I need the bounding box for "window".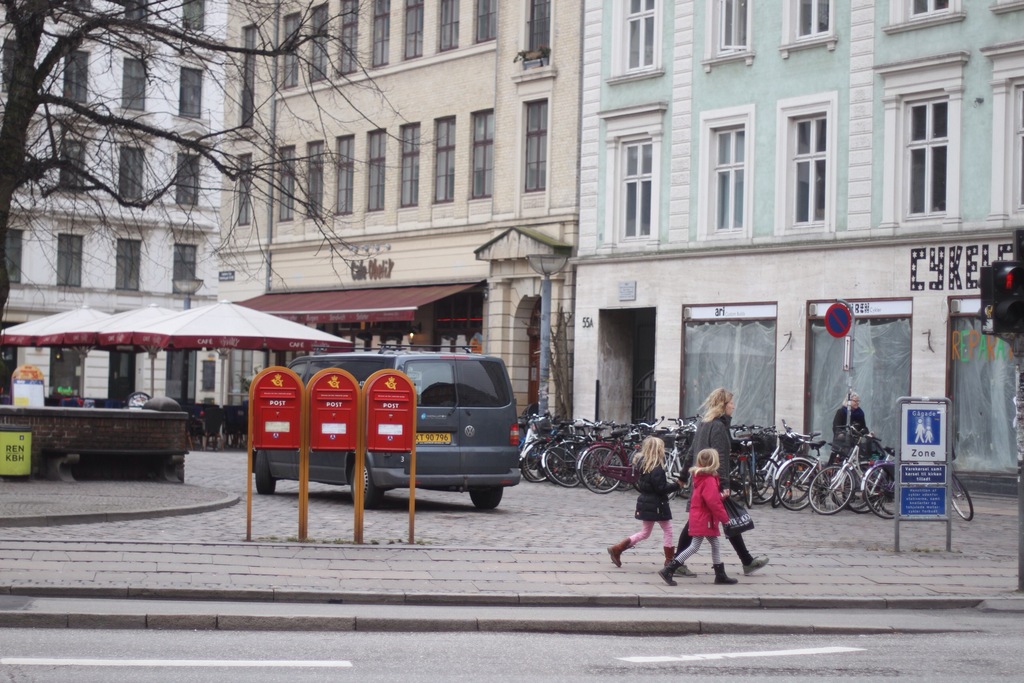
Here it is: box(60, 127, 85, 183).
